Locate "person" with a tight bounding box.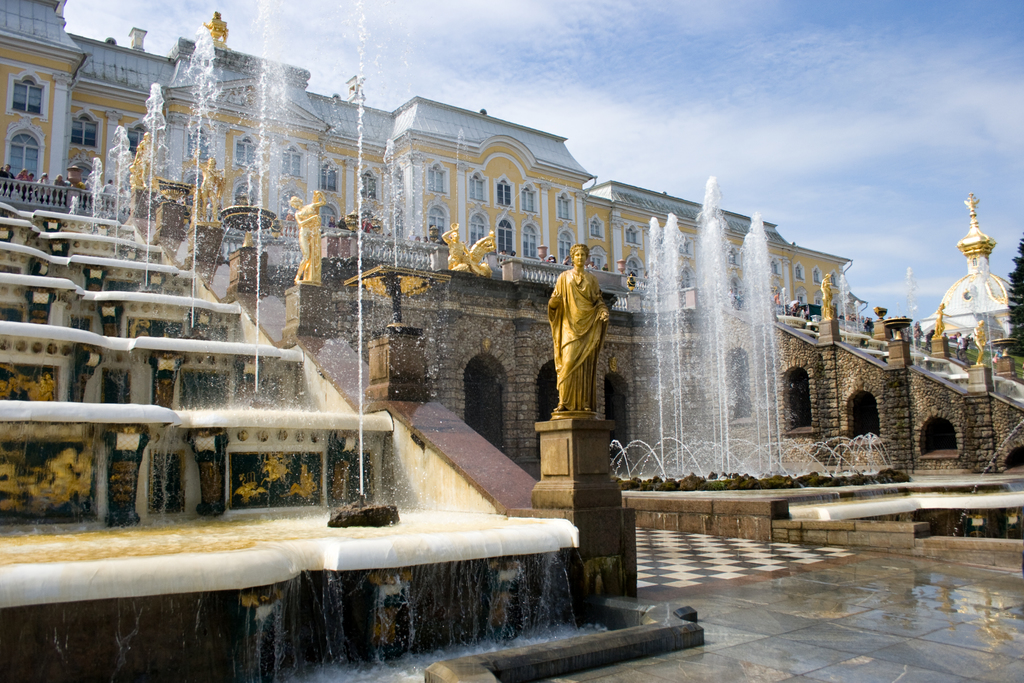
bbox(915, 318, 922, 344).
